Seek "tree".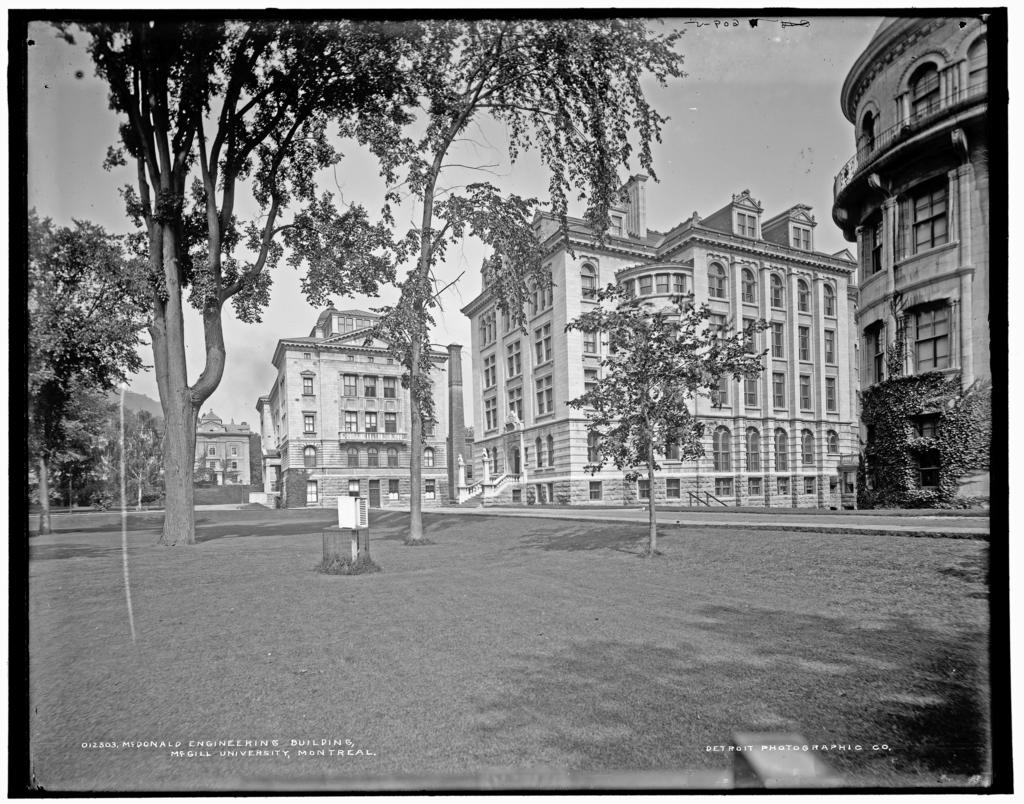
83,398,175,497.
